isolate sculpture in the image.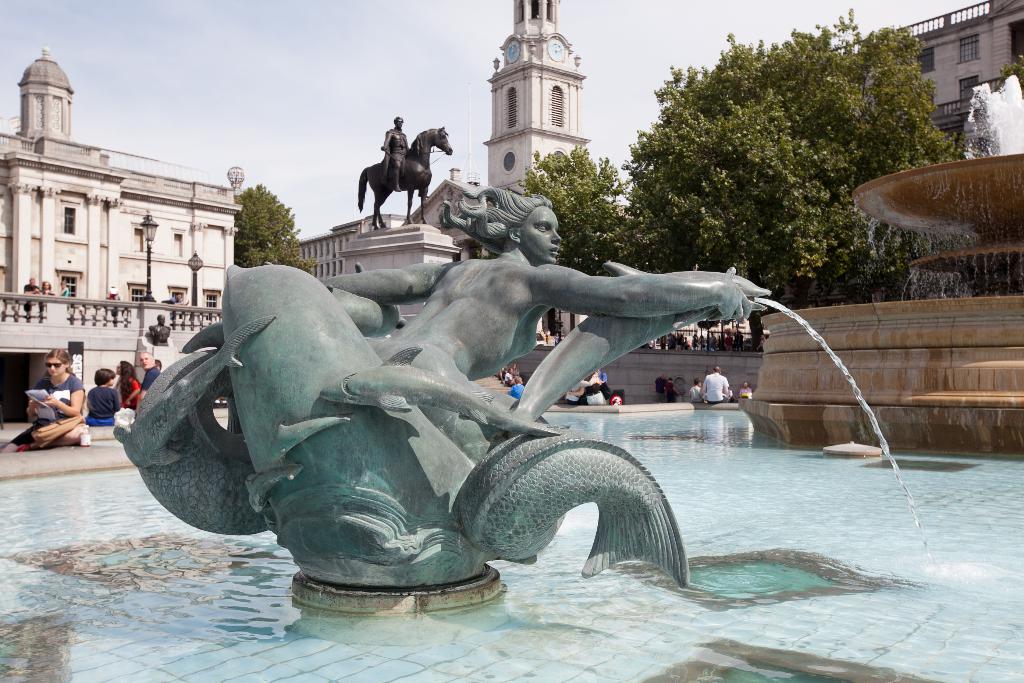
Isolated region: BBox(351, 121, 452, 229).
